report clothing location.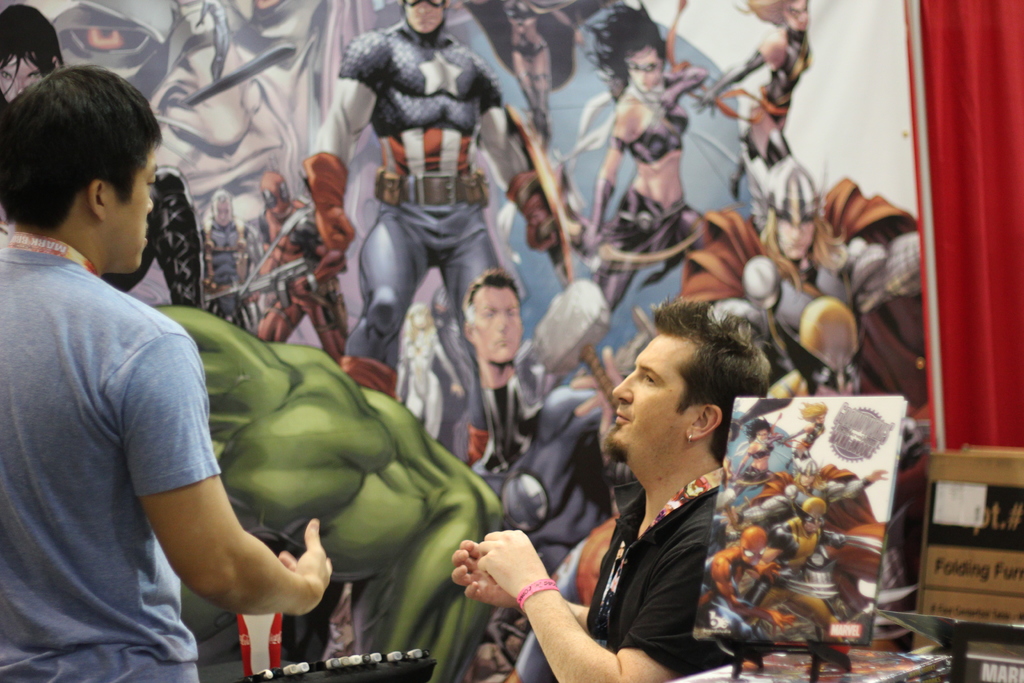
Report: Rect(740, 15, 822, 190).
